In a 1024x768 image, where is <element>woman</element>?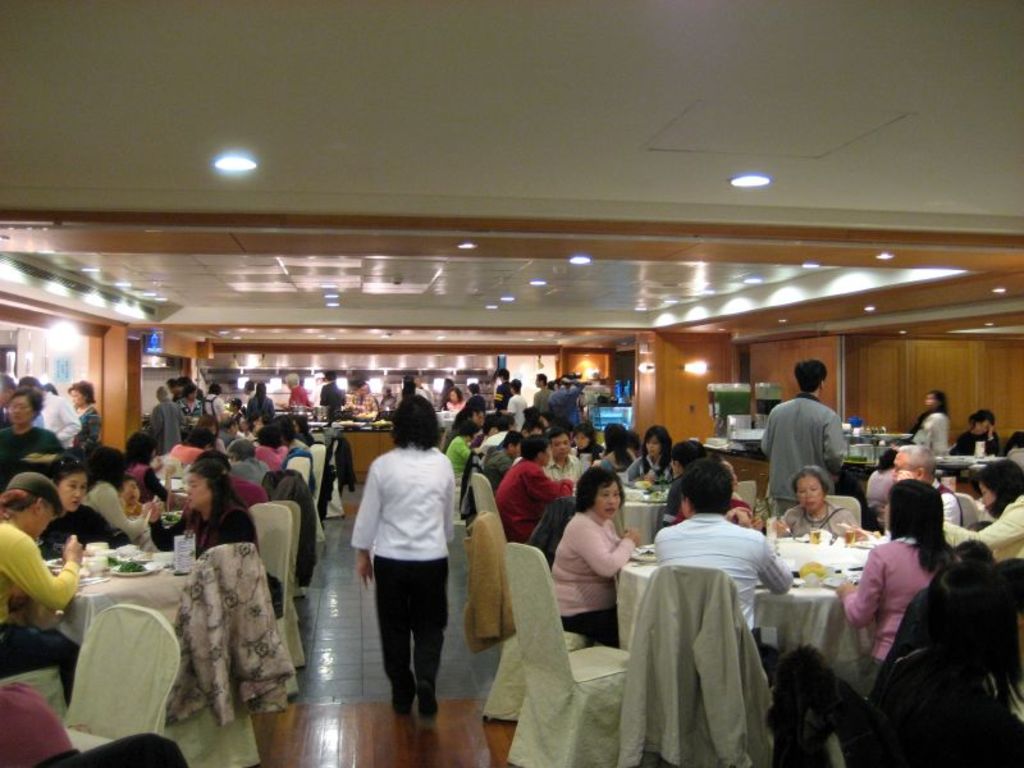
(832,479,966,694).
